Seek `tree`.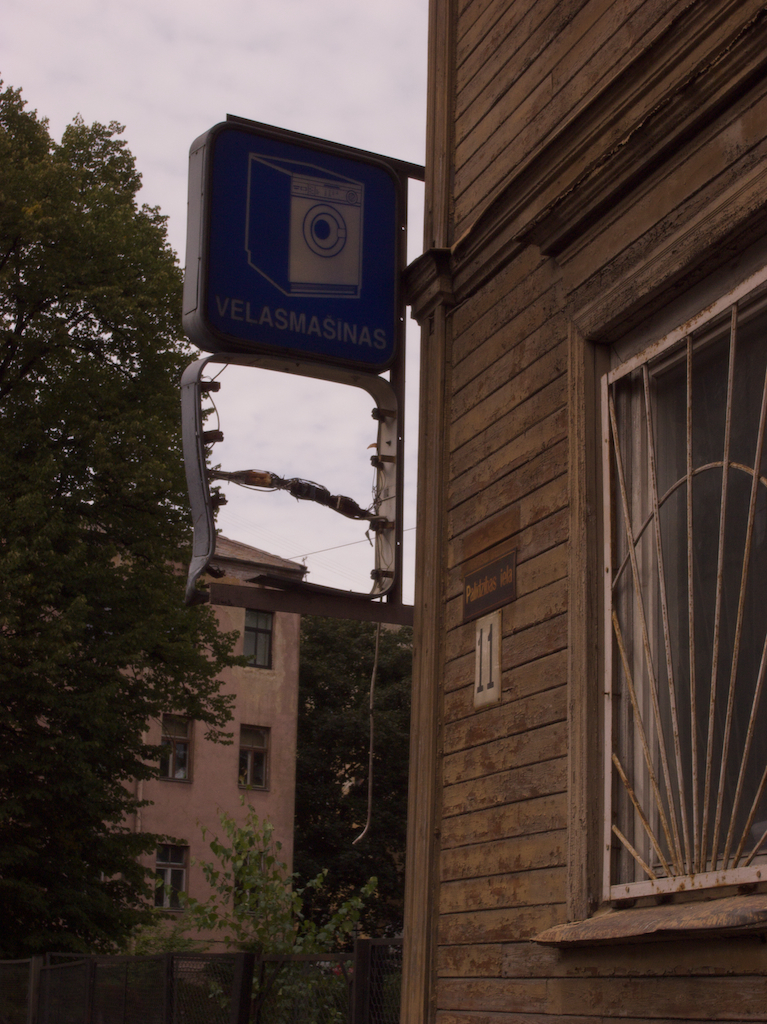
region(148, 796, 402, 1023).
